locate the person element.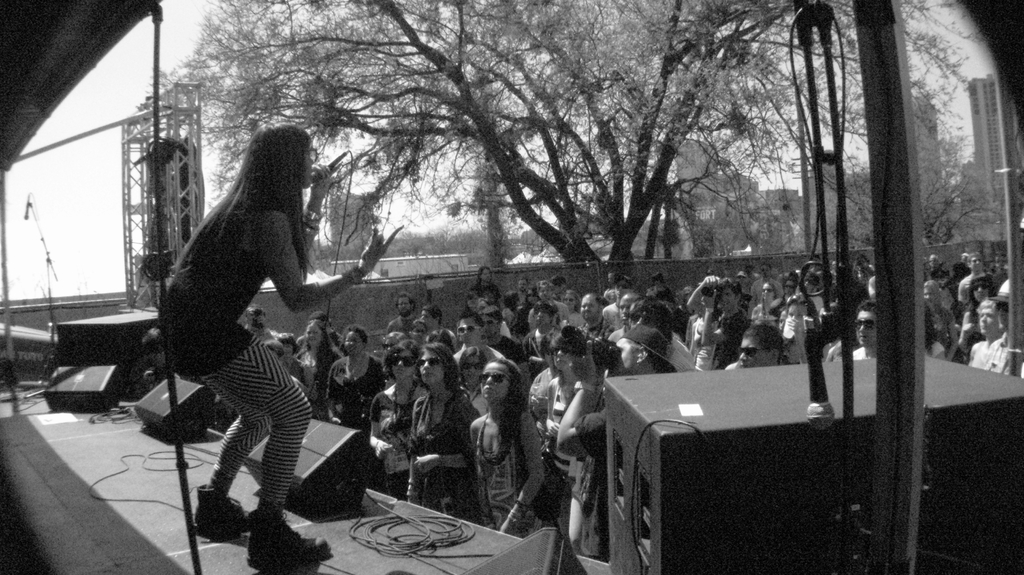
Element bbox: x1=156 y1=122 x2=408 y2=570.
